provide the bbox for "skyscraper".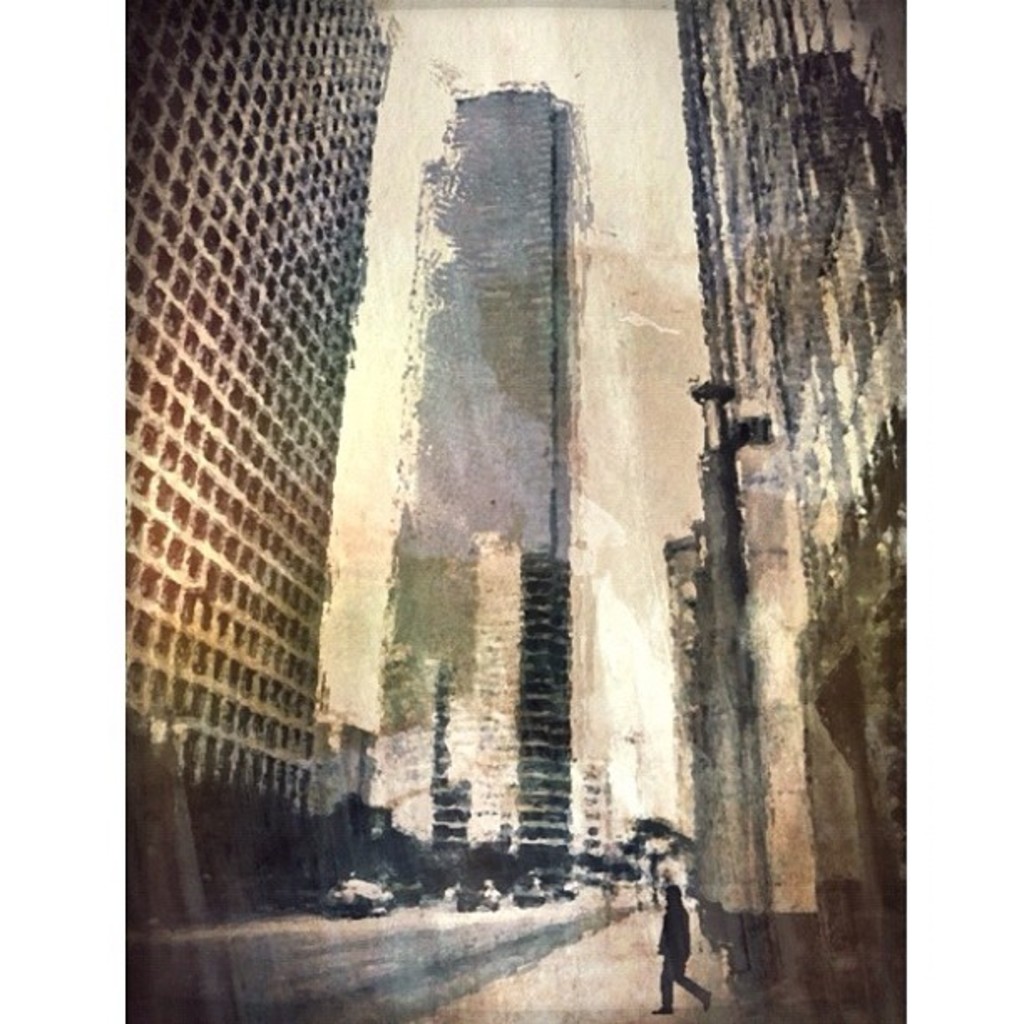
crop(120, 0, 400, 813).
